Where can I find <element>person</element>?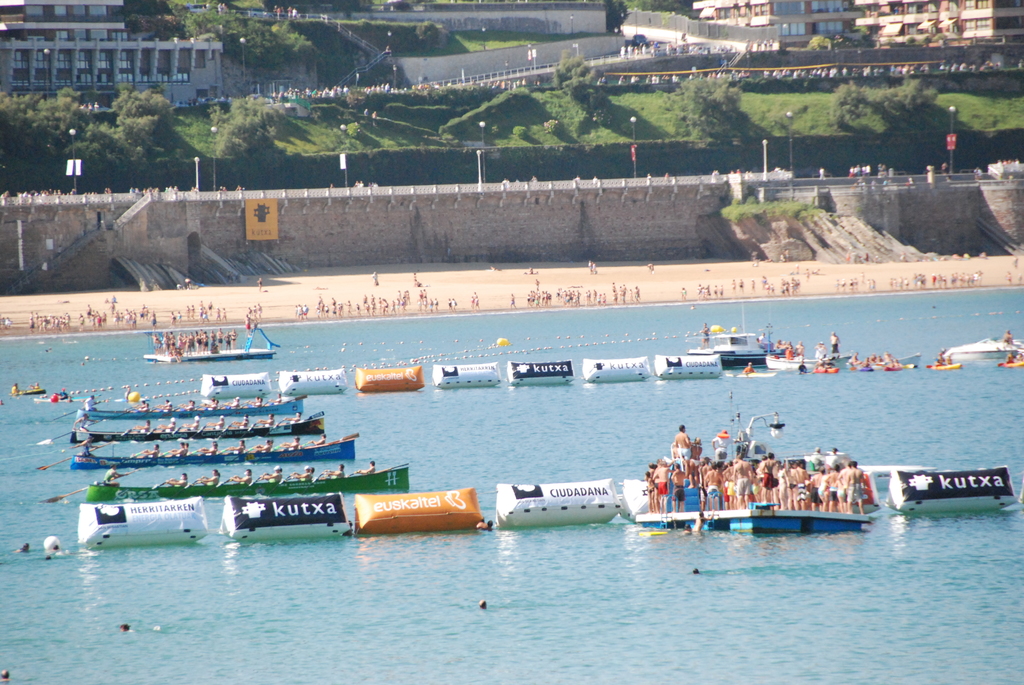
You can find it at left=211, top=415, right=230, bottom=436.
